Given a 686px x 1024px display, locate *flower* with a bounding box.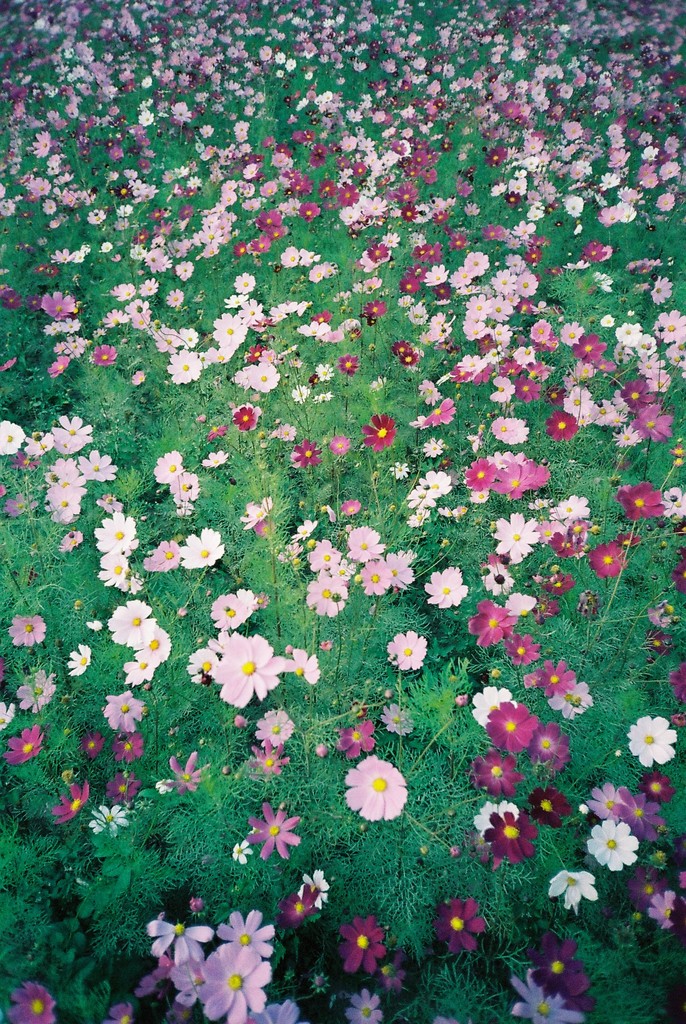
Located: bbox=(624, 715, 676, 769).
